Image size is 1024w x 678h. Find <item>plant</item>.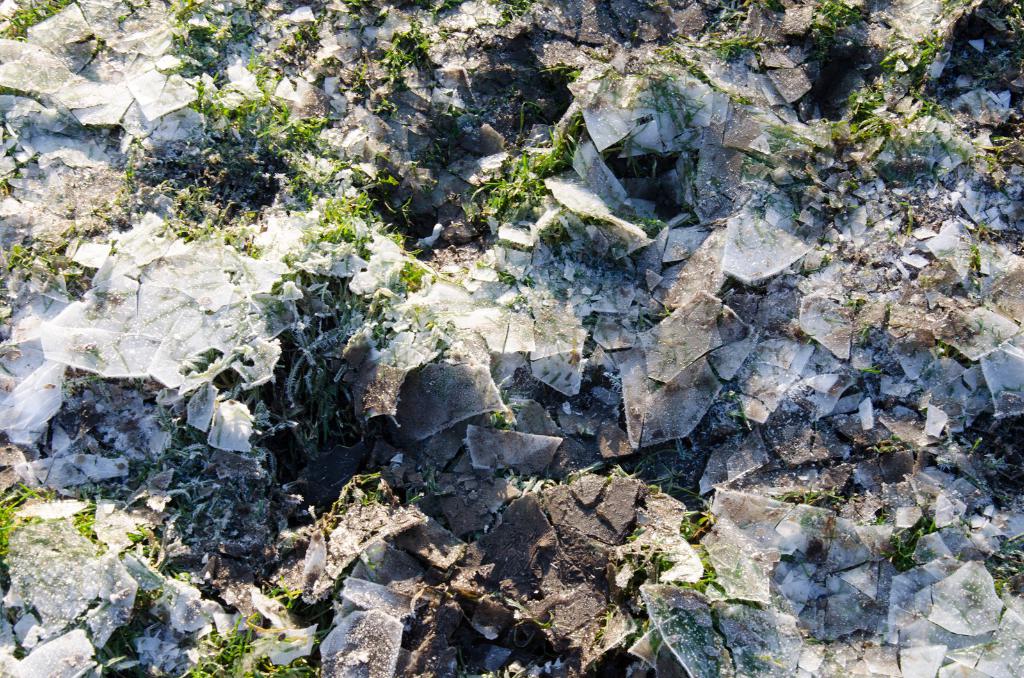
x1=701 y1=553 x2=724 y2=577.
